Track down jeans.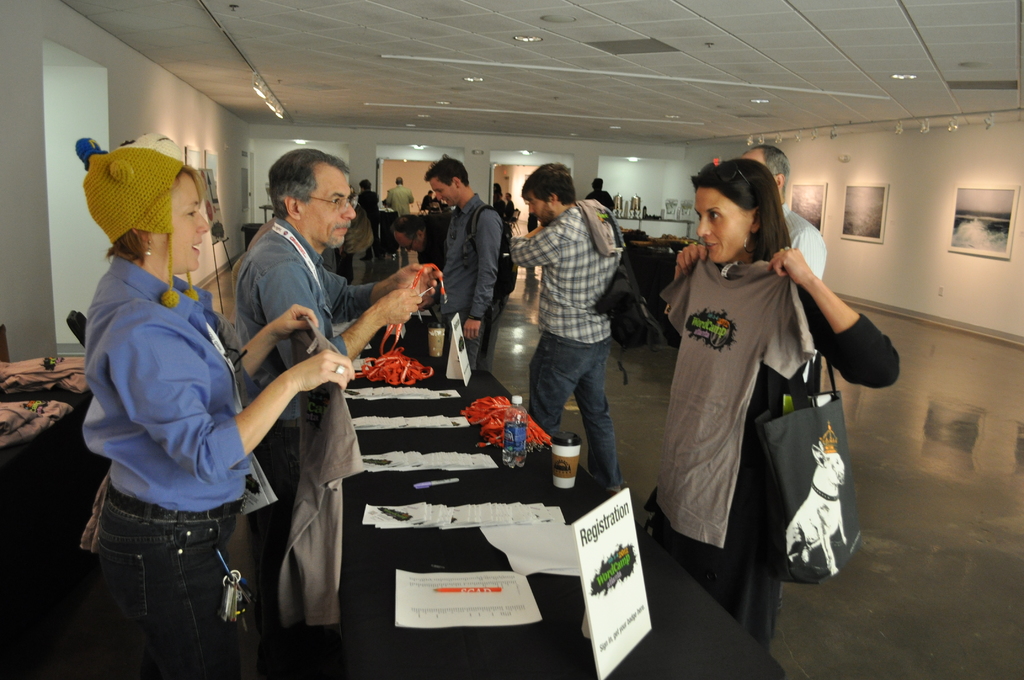
Tracked to region(88, 498, 249, 663).
